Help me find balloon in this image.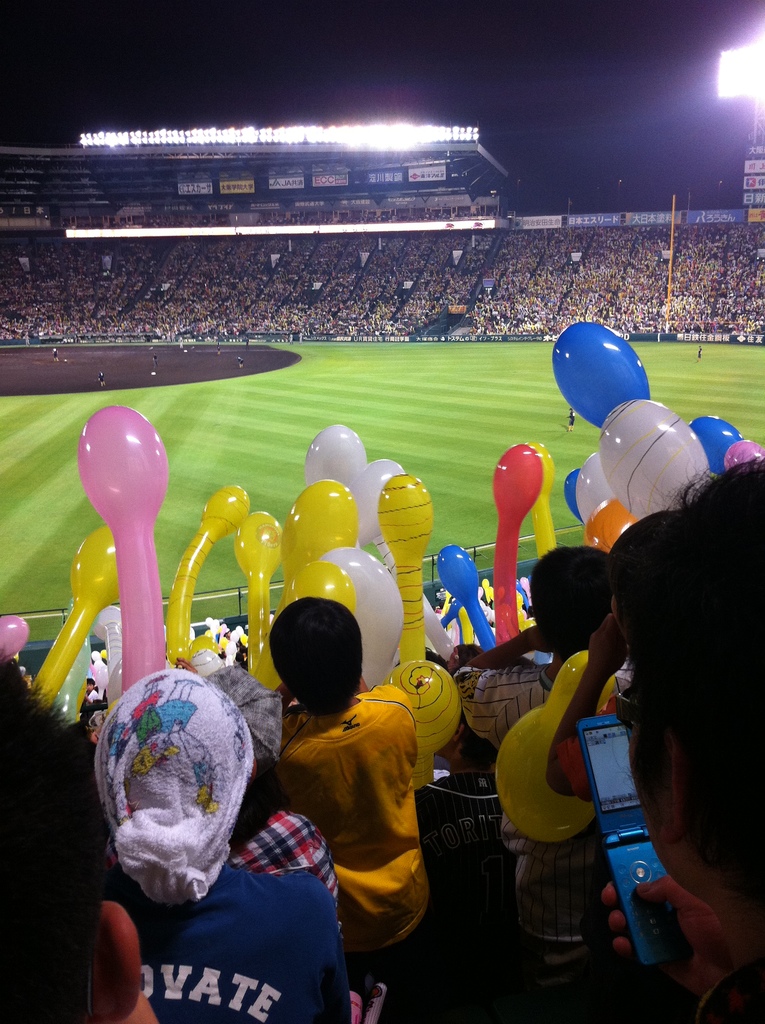
Found it: (264,479,363,684).
